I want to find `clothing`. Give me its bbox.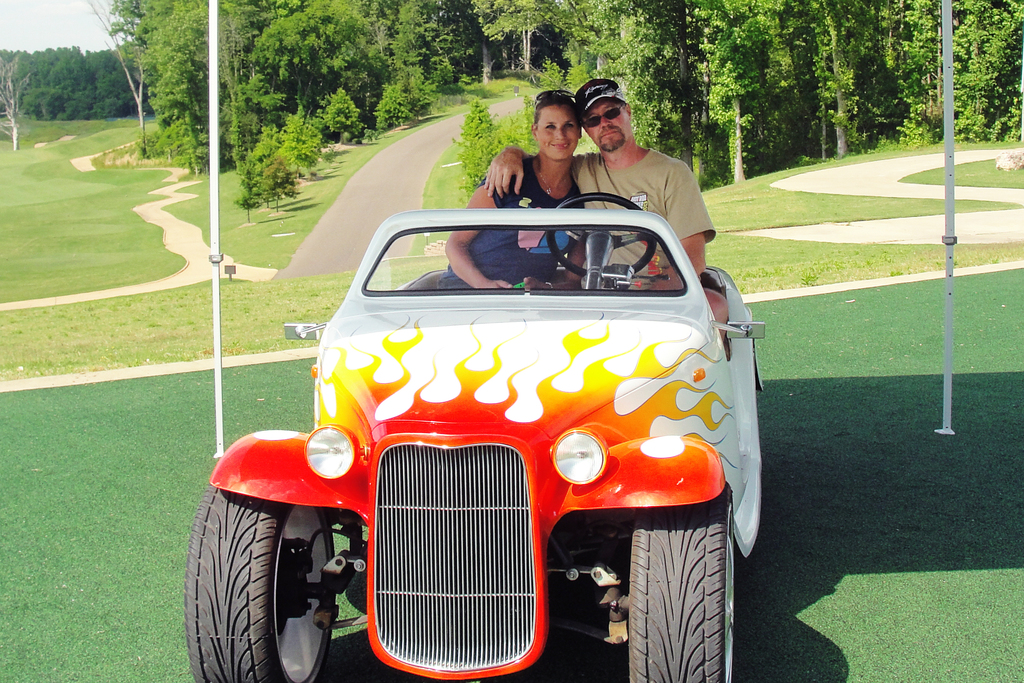
<bbox>570, 145, 734, 335</bbox>.
